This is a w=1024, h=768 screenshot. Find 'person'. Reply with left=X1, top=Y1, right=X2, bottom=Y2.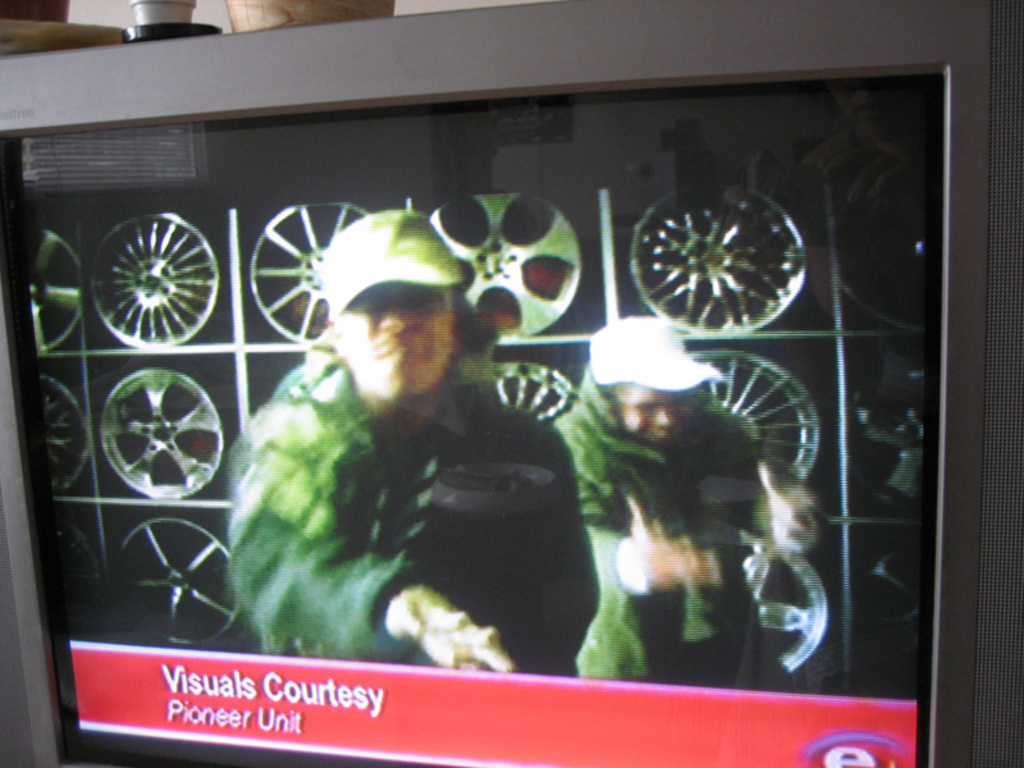
left=224, top=200, right=596, bottom=672.
